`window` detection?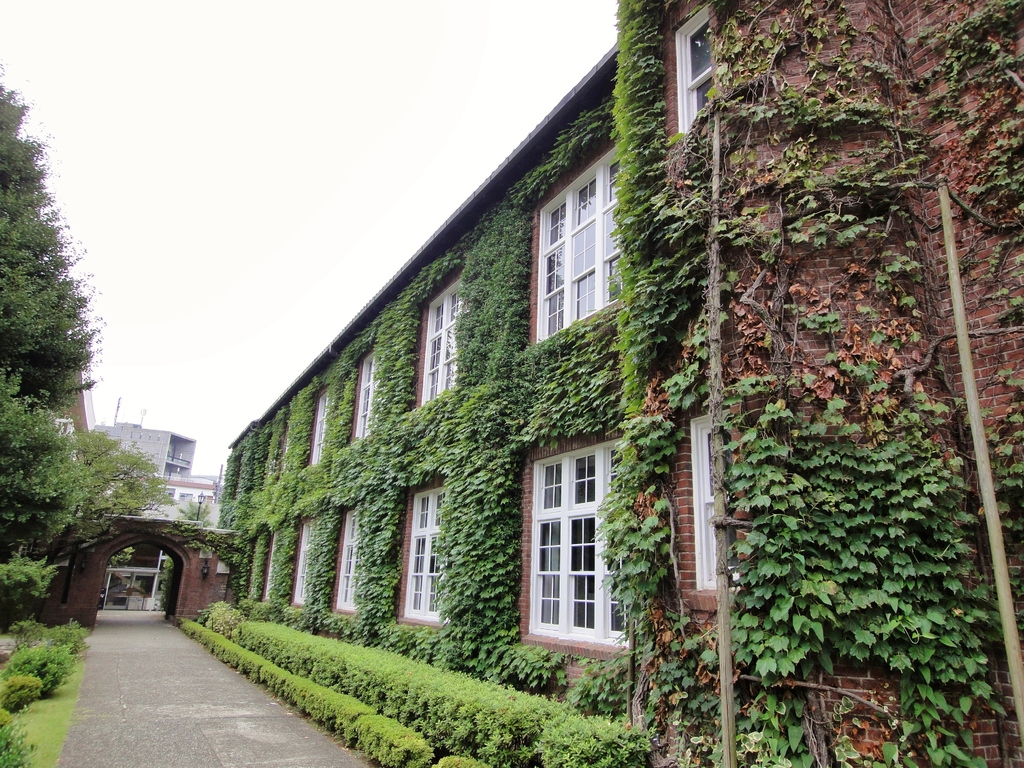
(left=402, top=480, right=451, bottom=624)
